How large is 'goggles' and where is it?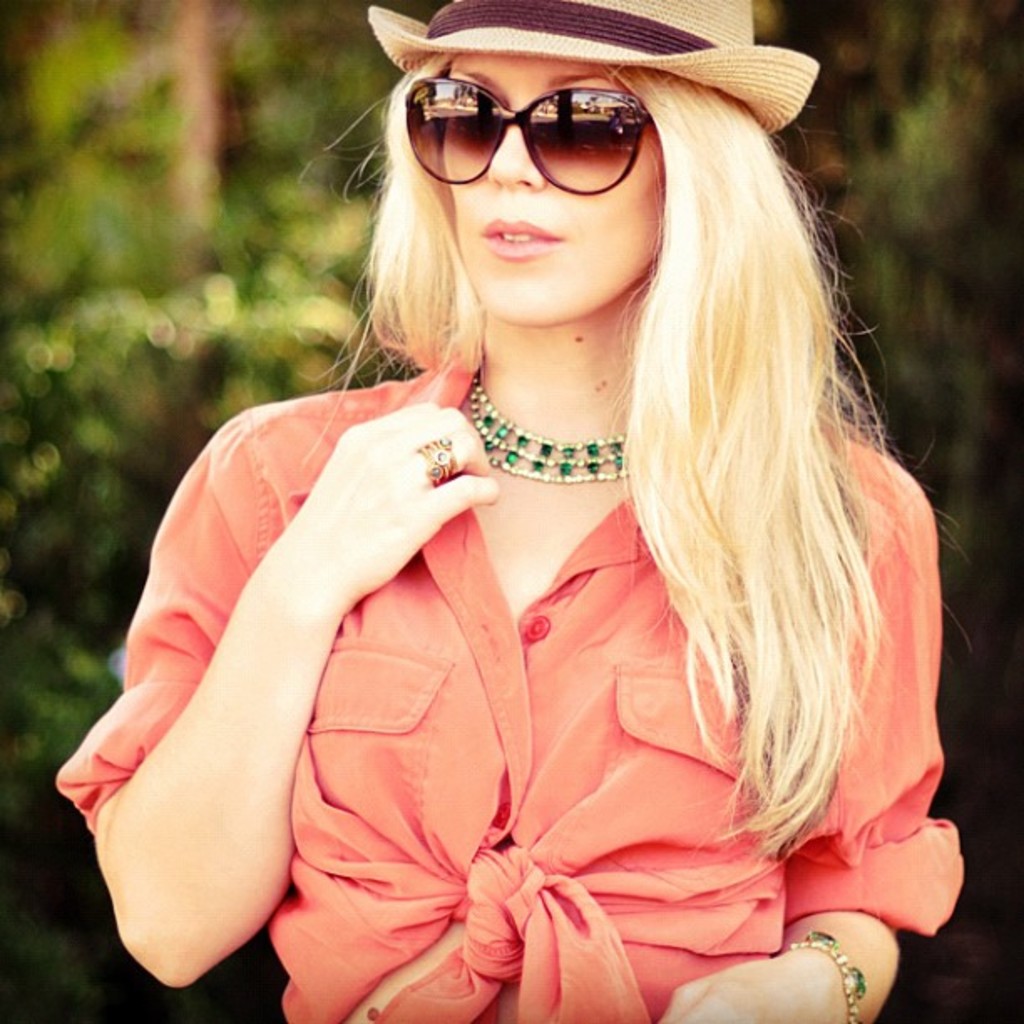
Bounding box: bbox=[405, 62, 745, 199].
